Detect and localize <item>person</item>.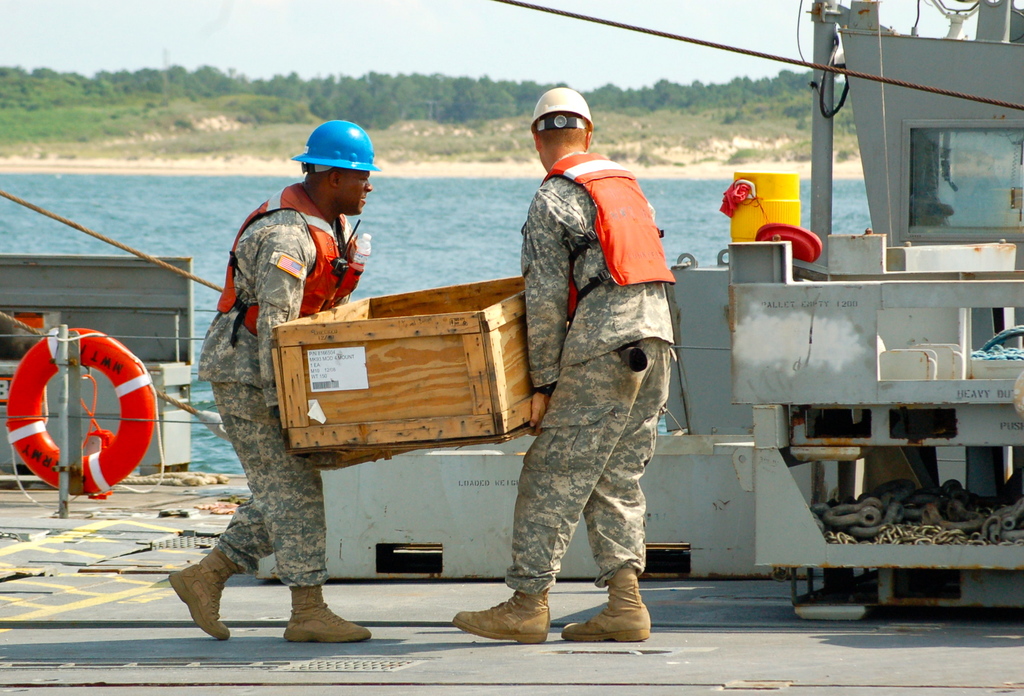
Localized at (x1=452, y1=86, x2=681, y2=648).
